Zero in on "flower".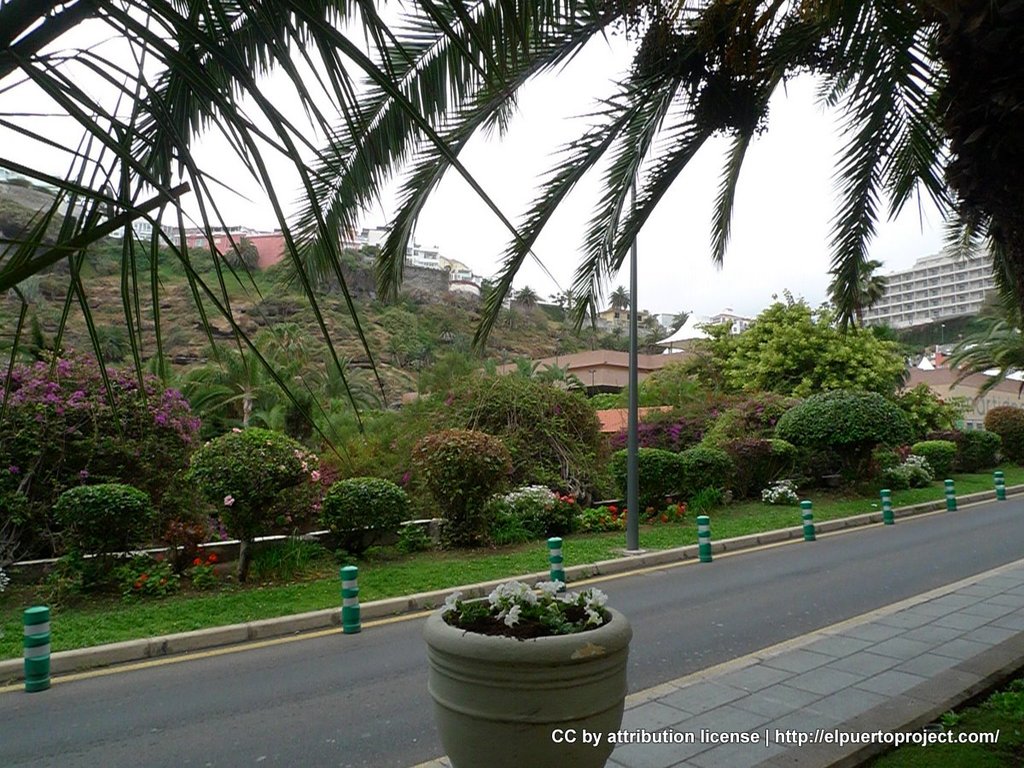
Zeroed in: bbox(505, 608, 519, 625).
